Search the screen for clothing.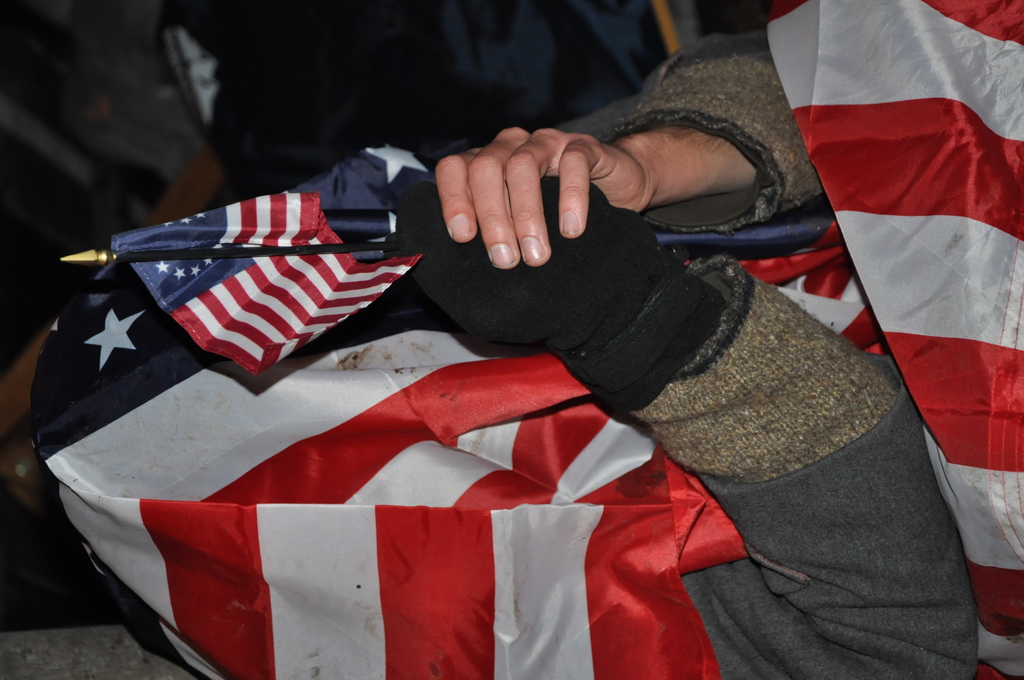
Found at 397/36/984/679.
